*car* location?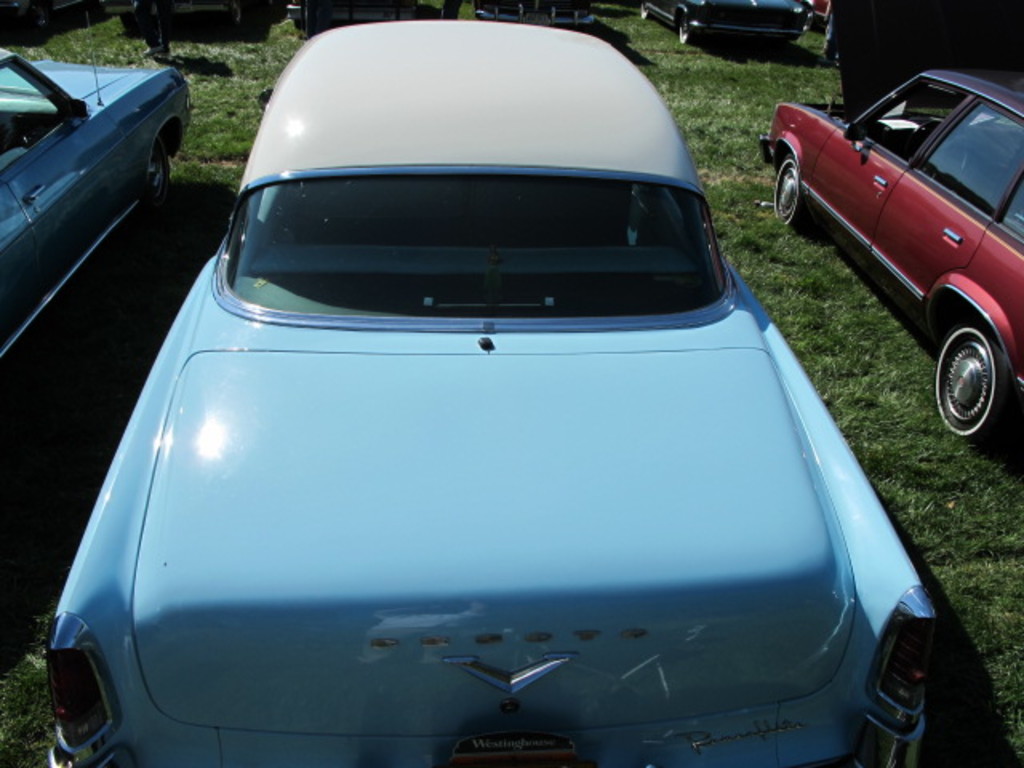
box(0, 45, 194, 381)
